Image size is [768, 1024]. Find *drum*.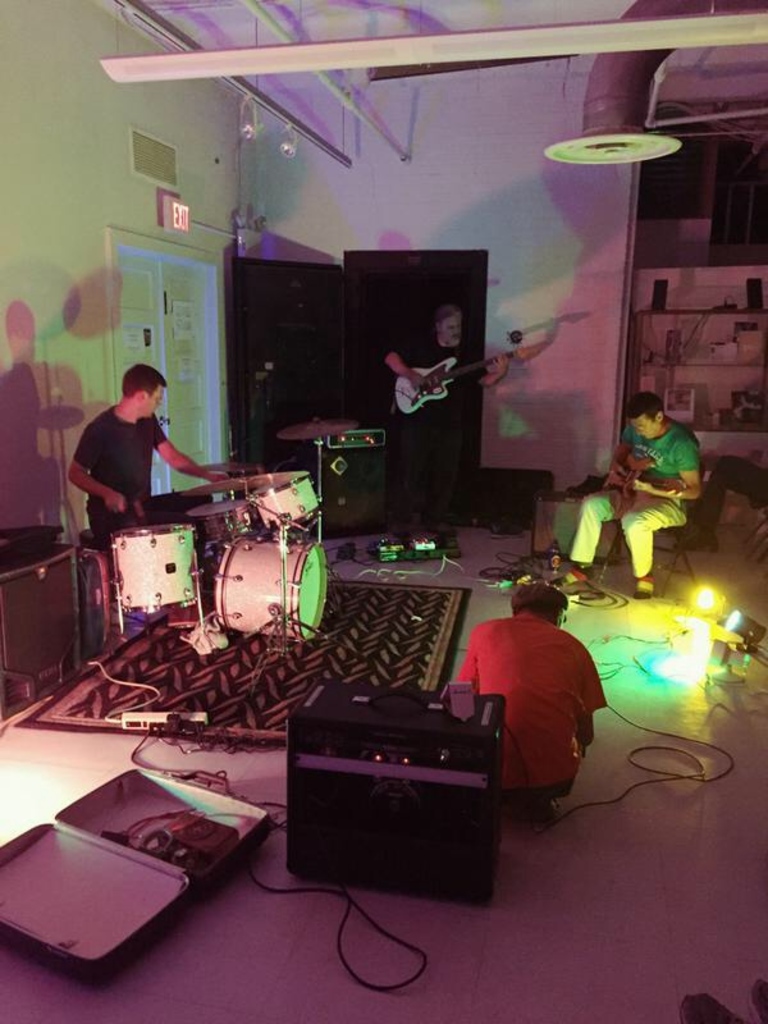
<box>145,461,348,636</box>.
